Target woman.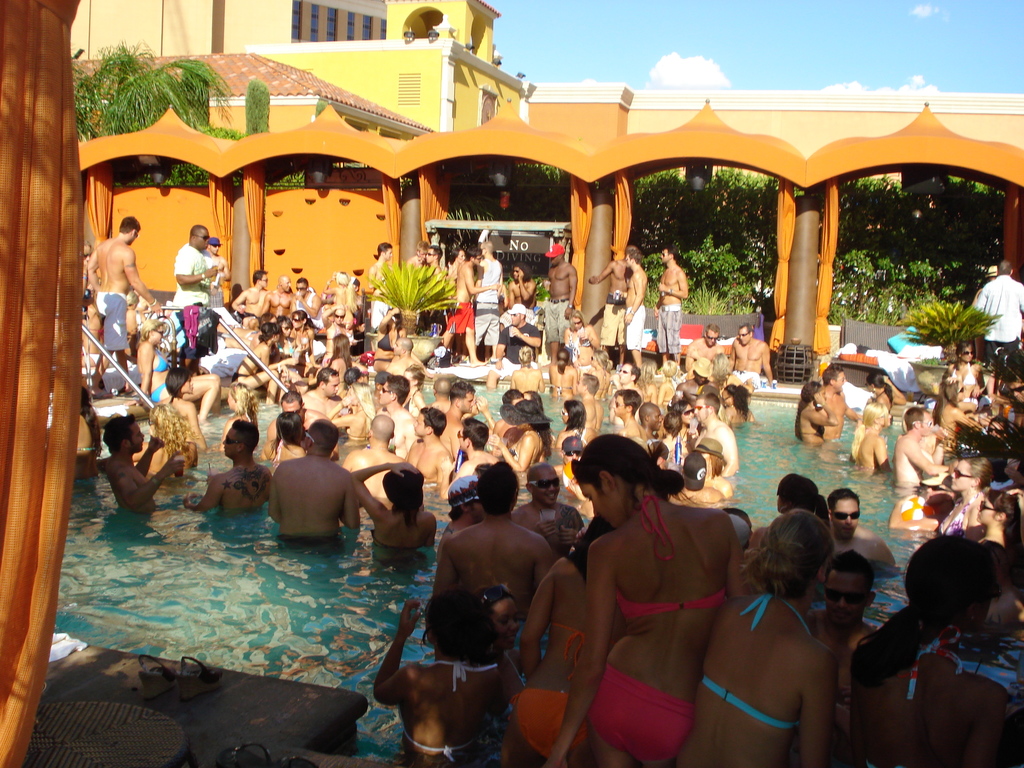
Target region: 403/363/425/420.
